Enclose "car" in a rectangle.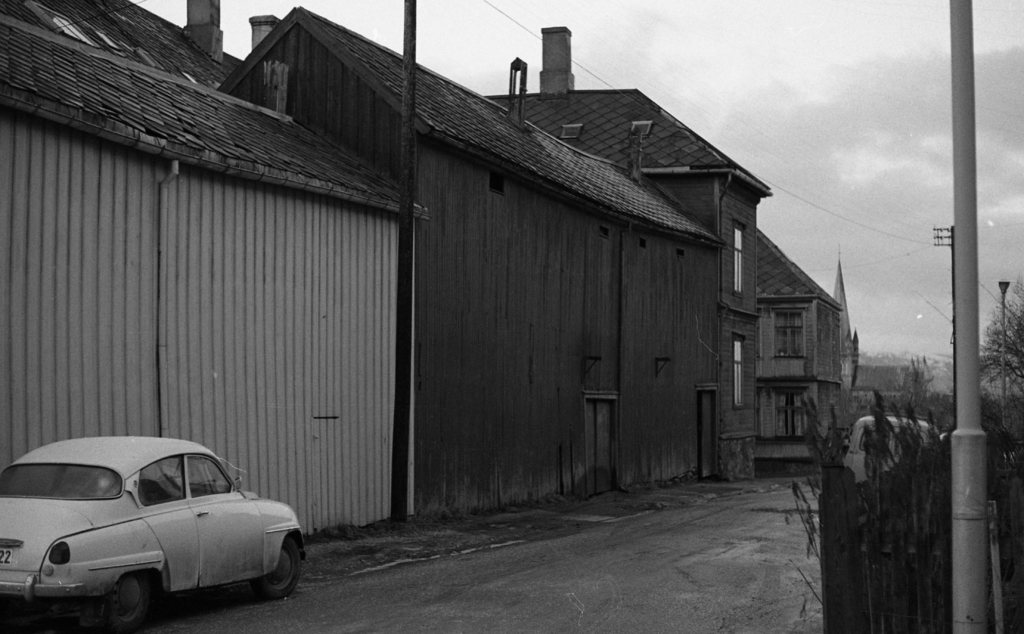
5:437:301:626.
